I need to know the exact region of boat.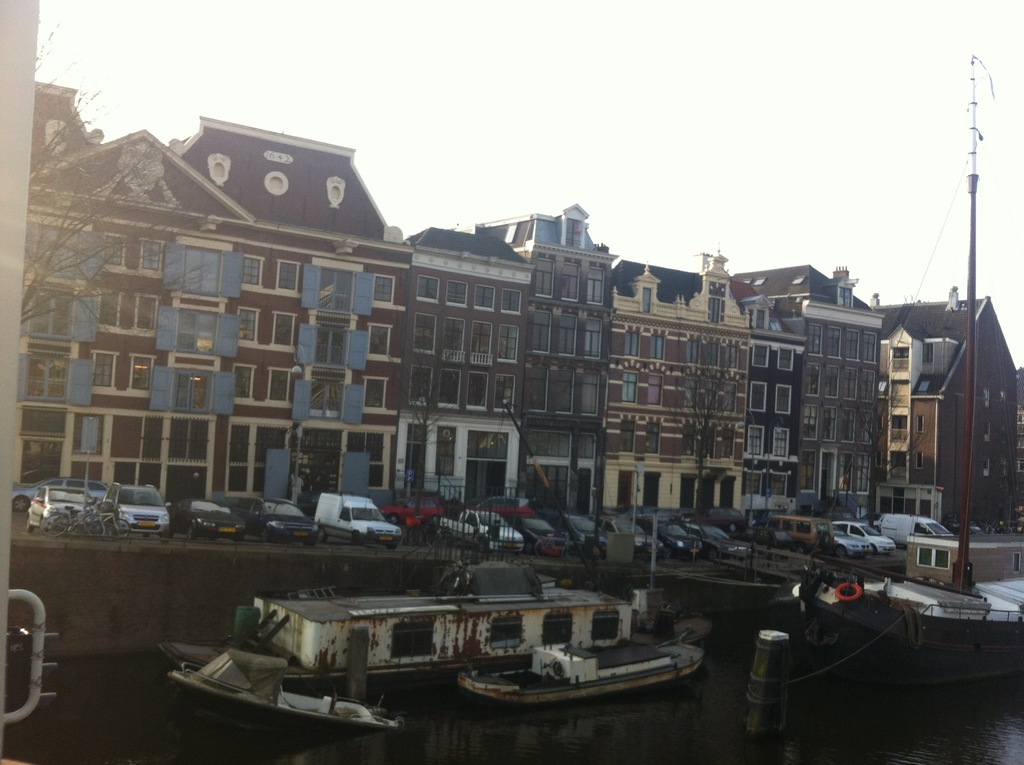
Region: BBox(163, 582, 639, 725).
